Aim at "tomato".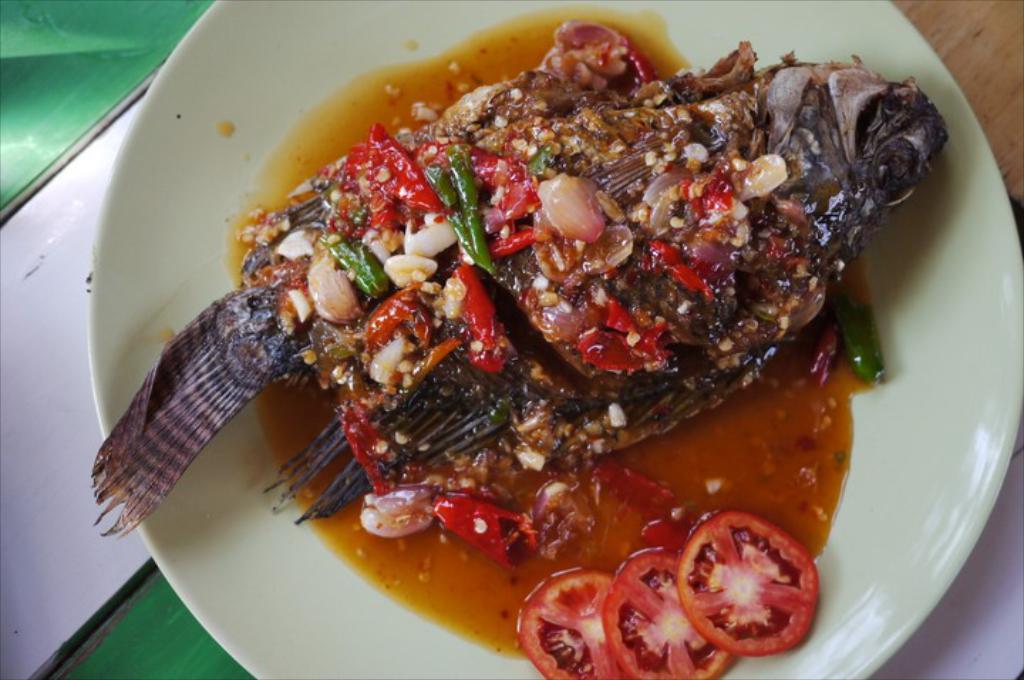
Aimed at select_region(602, 542, 738, 679).
